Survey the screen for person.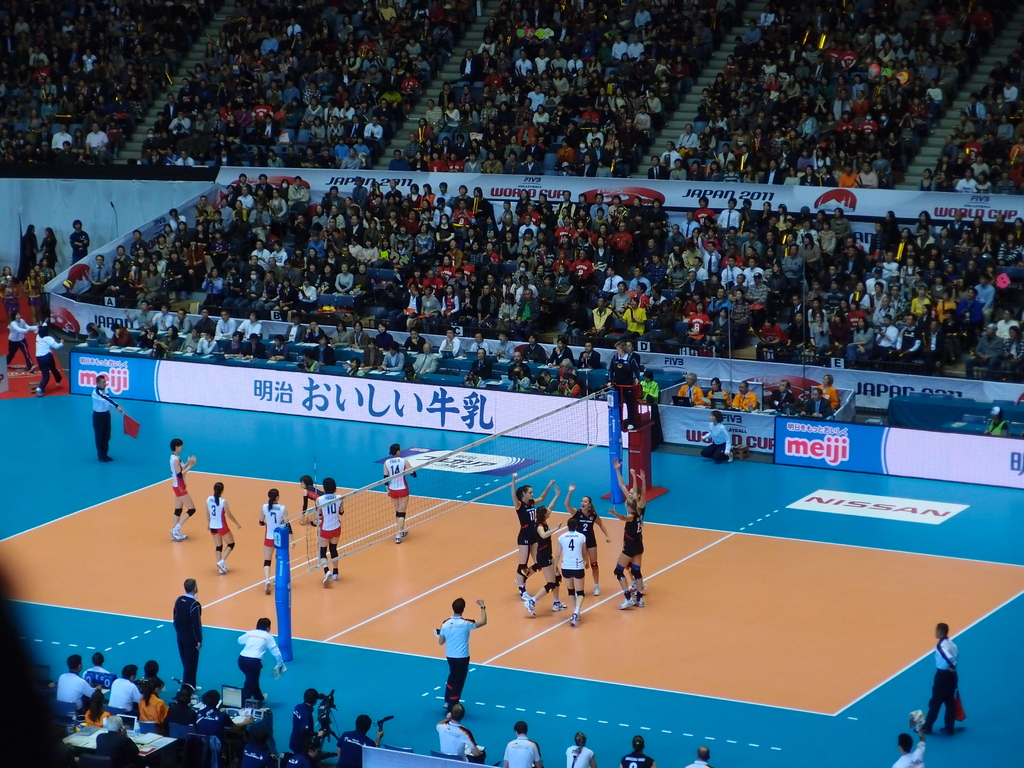
Survey found: <region>685, 746, 714, 767</region>.
